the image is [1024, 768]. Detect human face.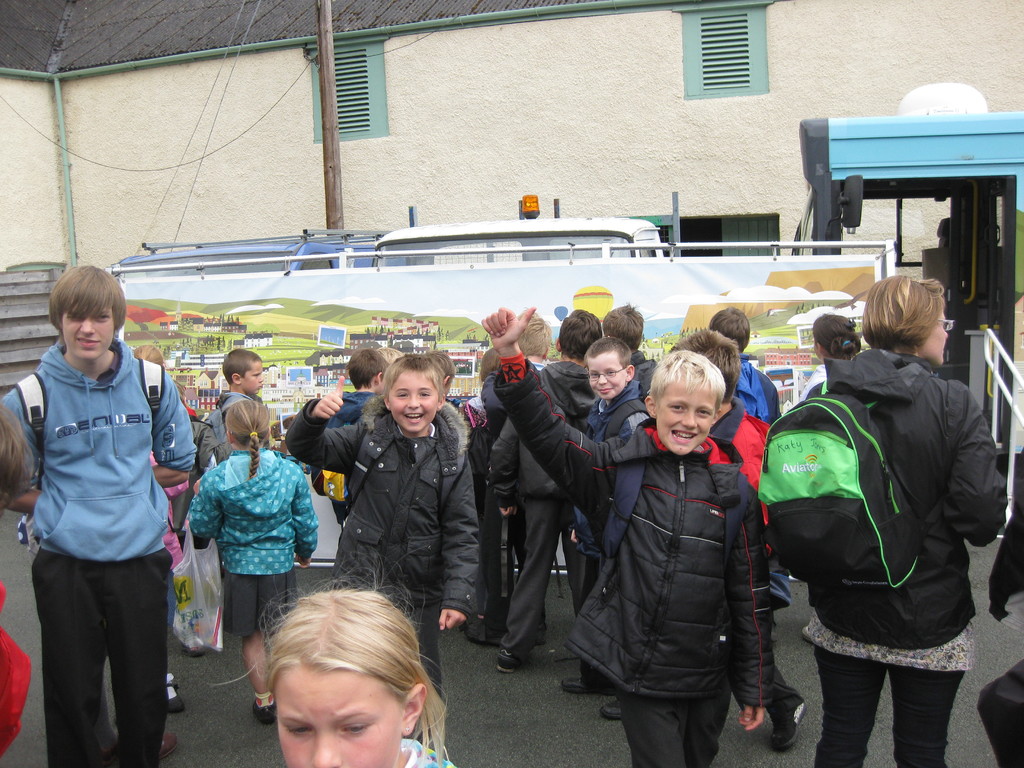
Detection: detection(272, 672, 408, 767).
